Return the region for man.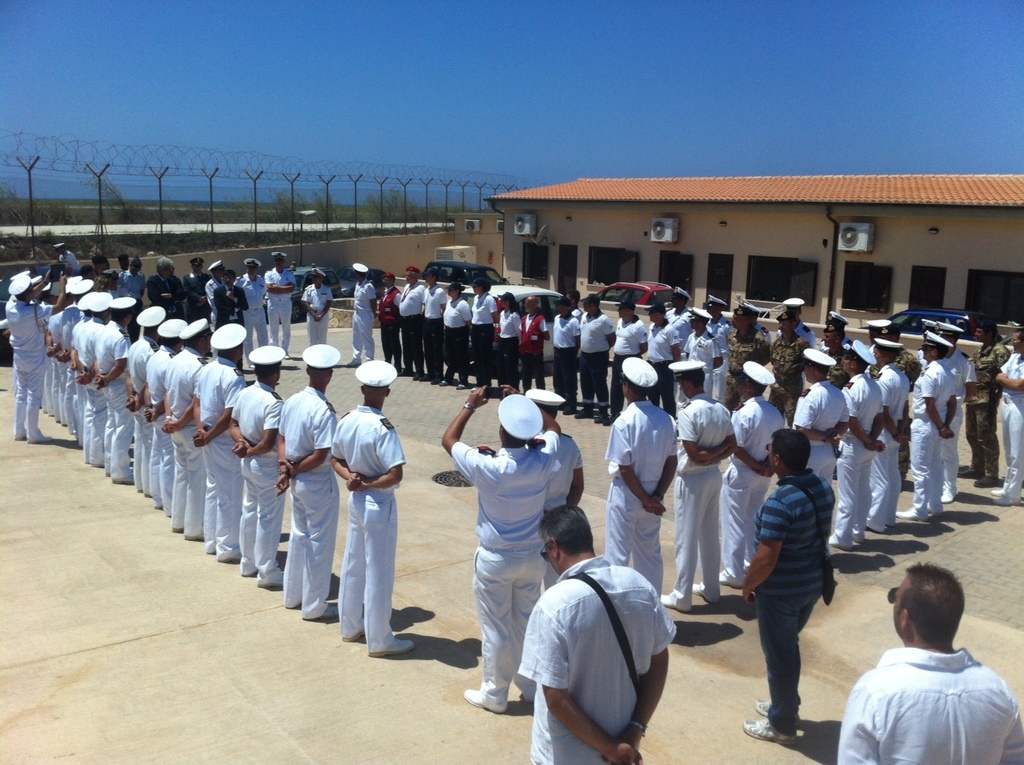
x1=335 y1=354 x2=417 y2=667.
